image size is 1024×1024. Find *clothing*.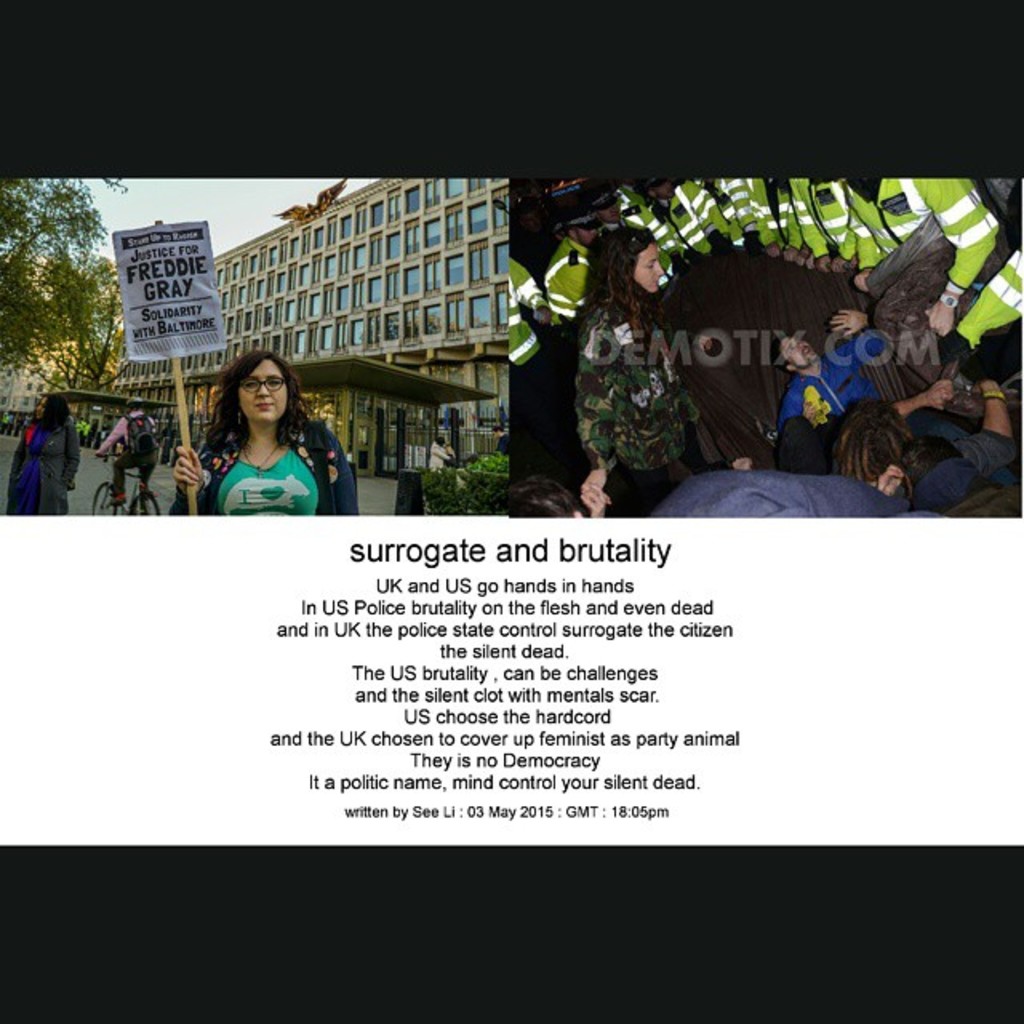
bbox(507, 166, 1022, 517).
